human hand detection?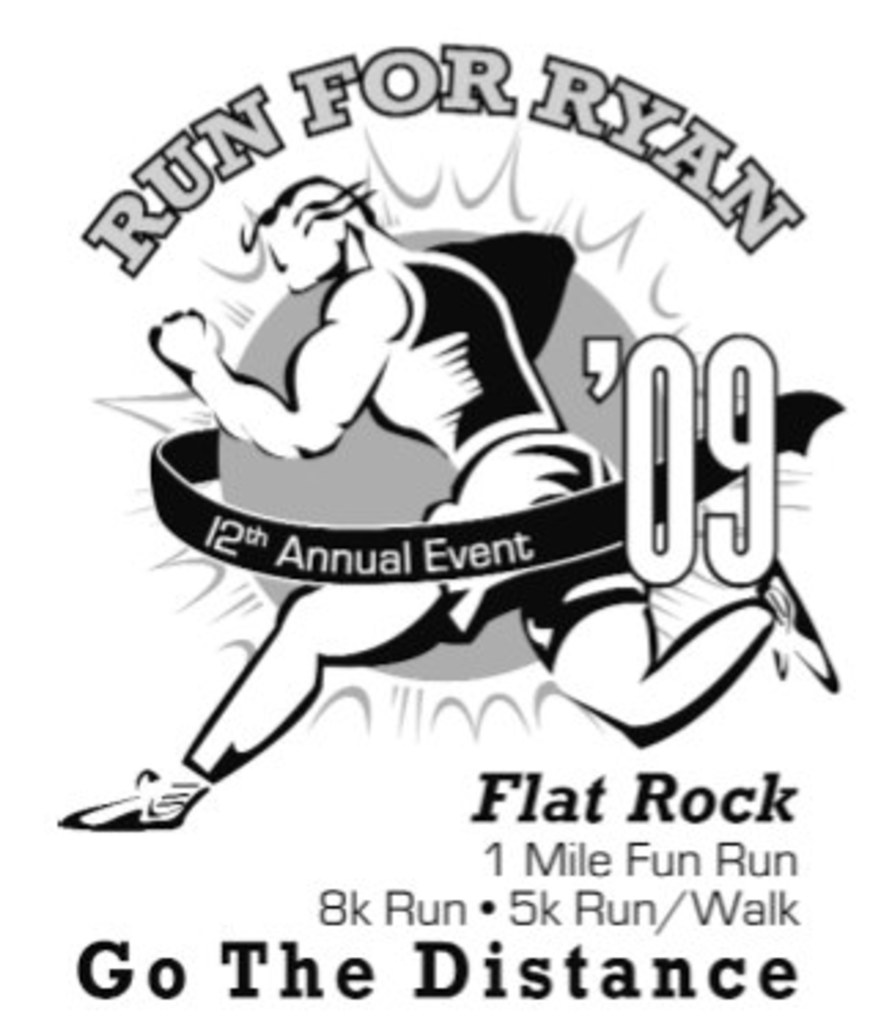
[143, 313, 222, 376]
